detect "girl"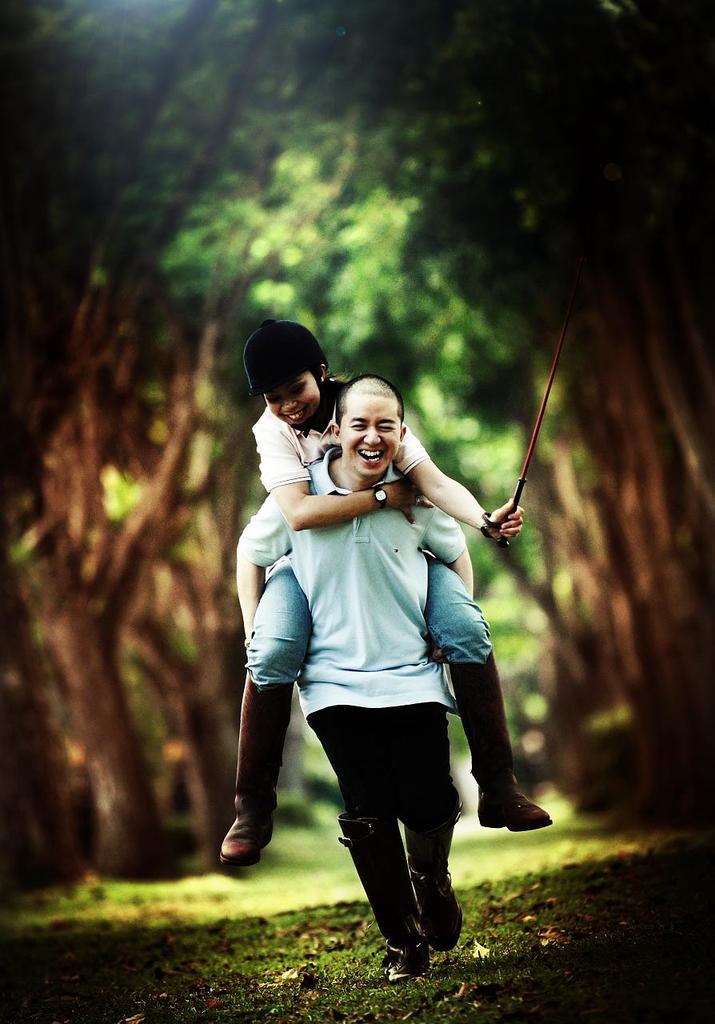
214/316/529/860
